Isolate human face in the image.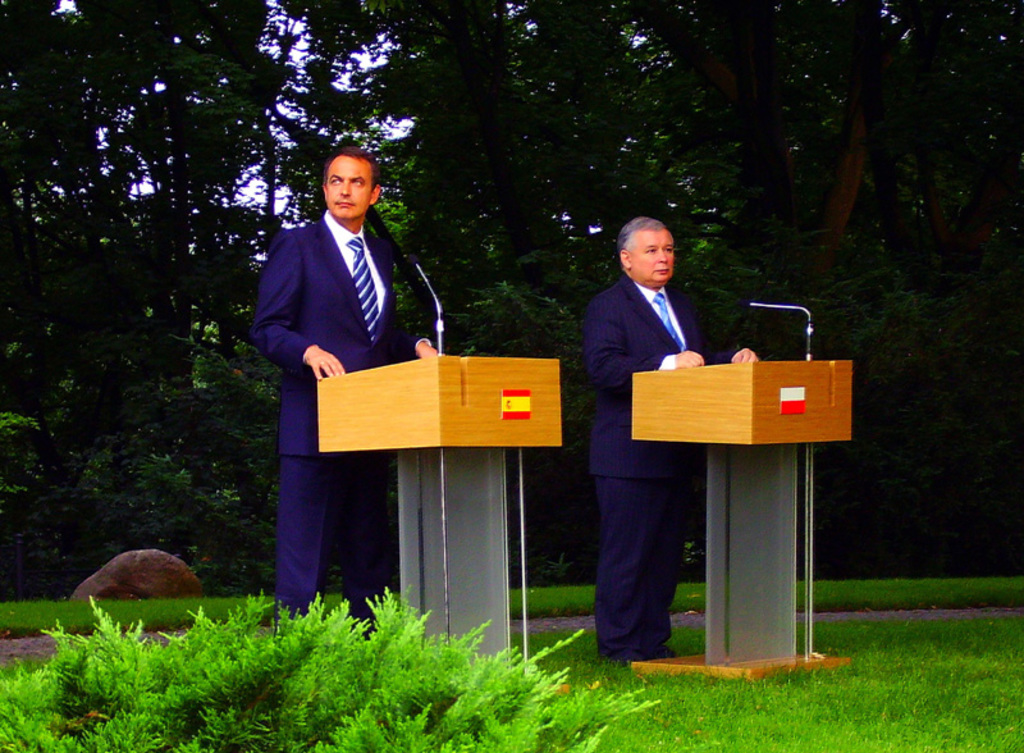
Isolated region: detection(320, 156, 369, 218).
